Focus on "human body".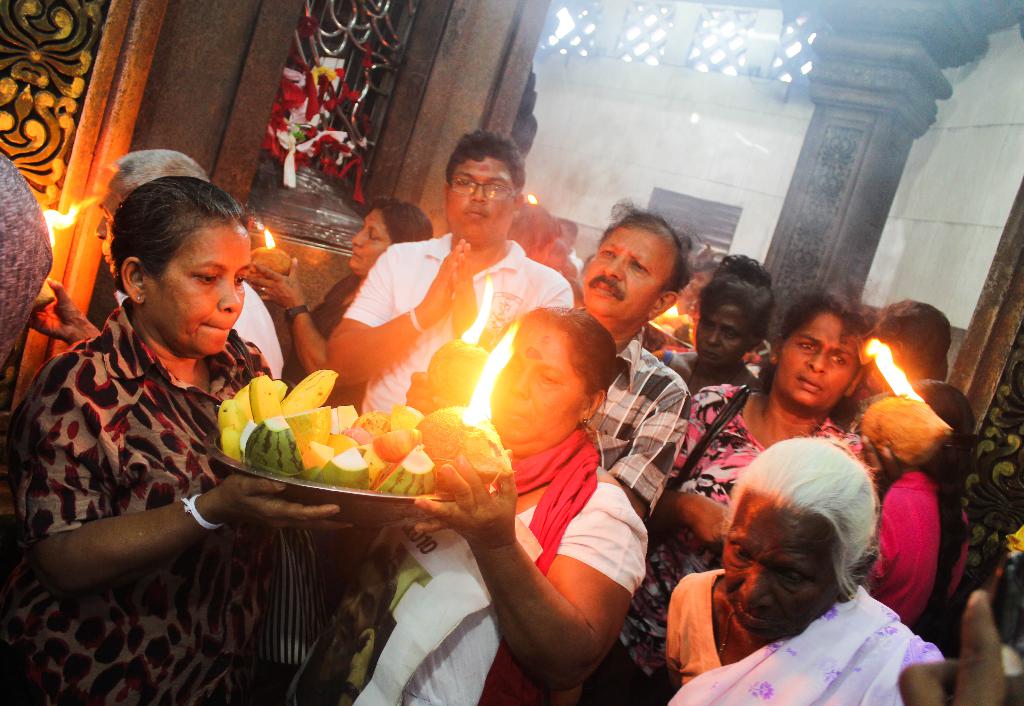
Focused at (291,309,662,705).
